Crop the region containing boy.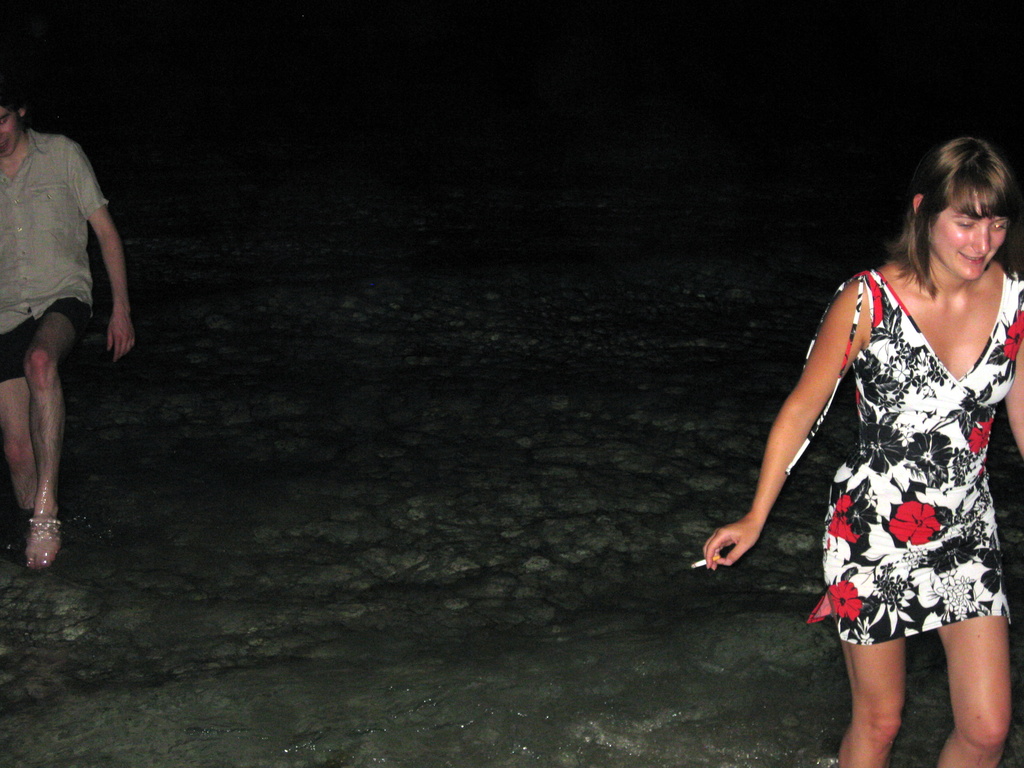
Crop region: {"left": 0, "top": 77, "right": 129, "bottom": 569}.
